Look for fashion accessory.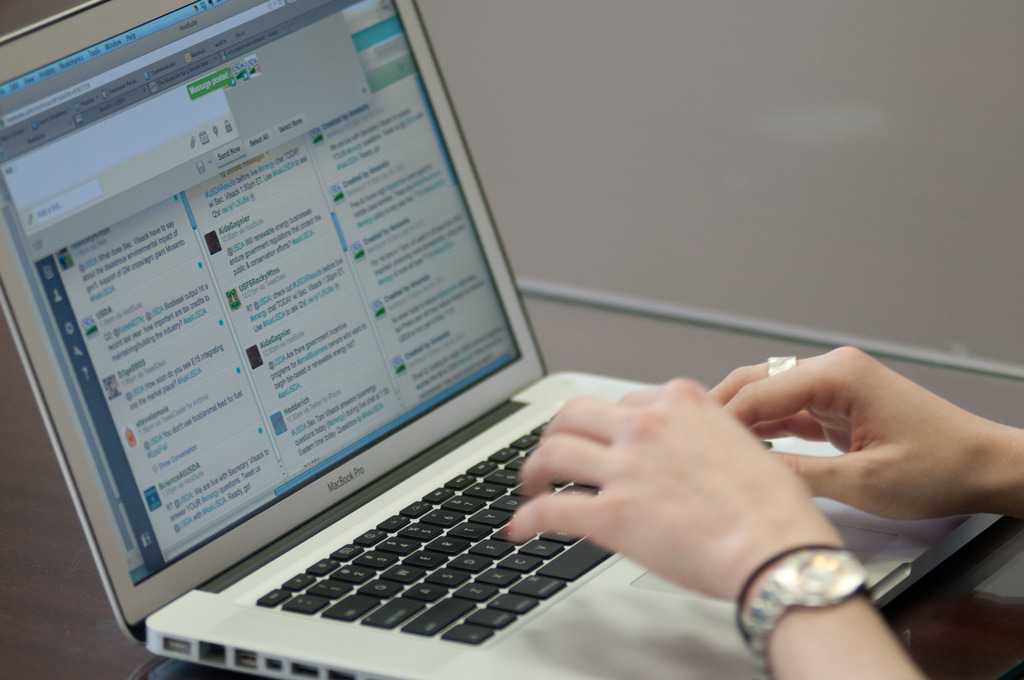
Found: left=505, top=515, right=511, bottom=533.
